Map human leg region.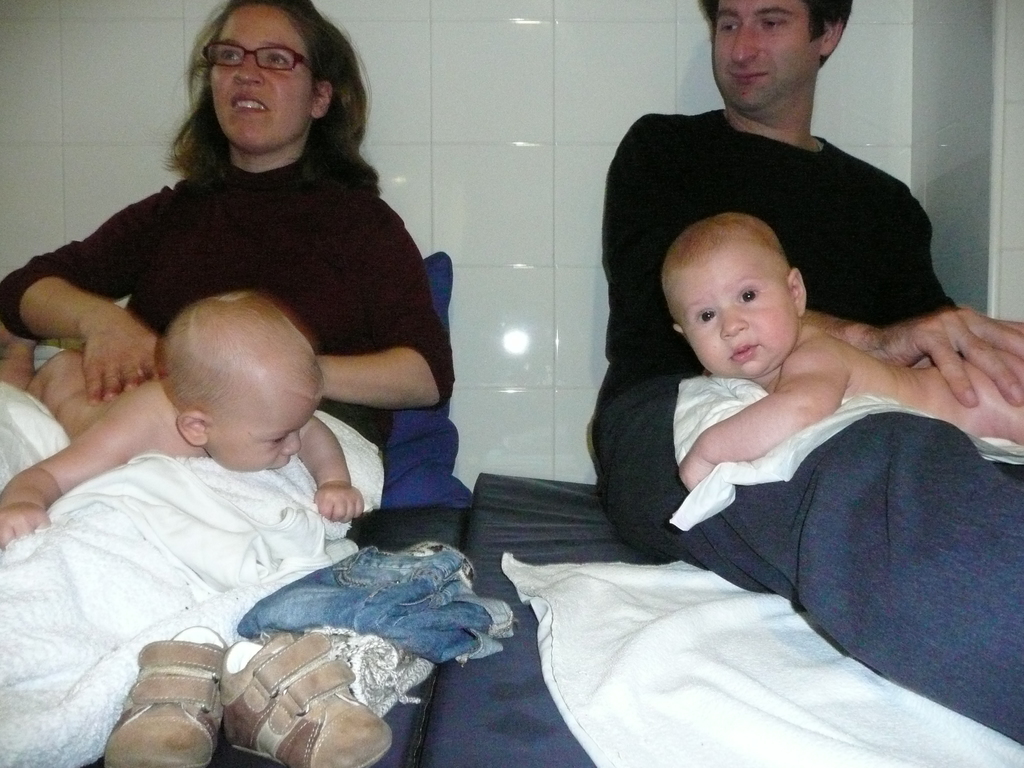
Mapped to <bbox>597, 418, 1023, 747</bbox>.
